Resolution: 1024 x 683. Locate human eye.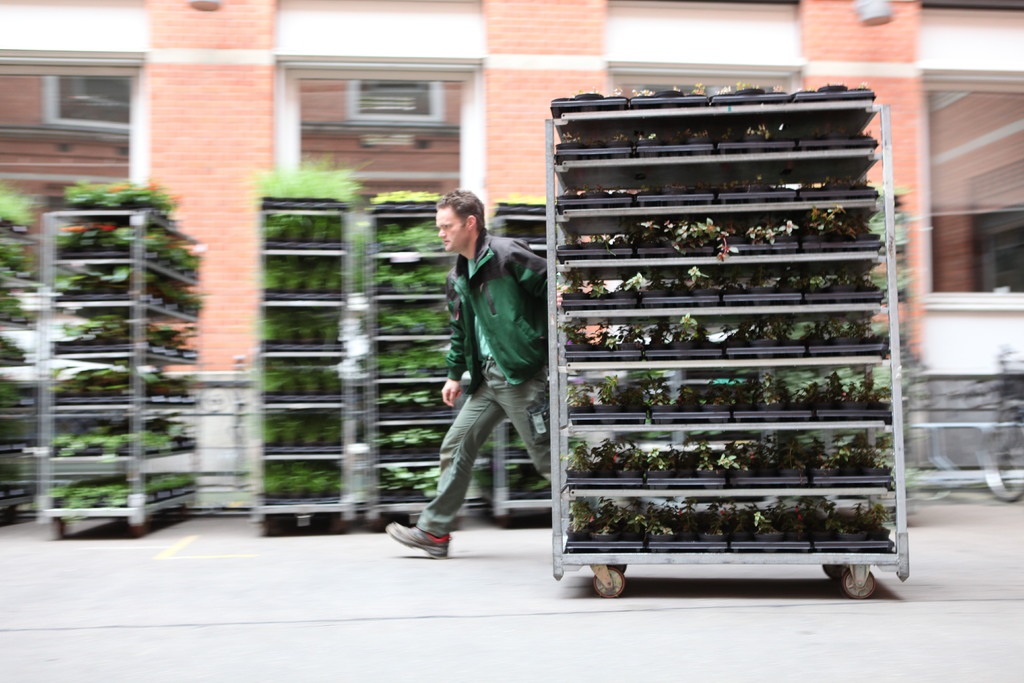
x1=443, y1=225, x2=452, y2=227.
